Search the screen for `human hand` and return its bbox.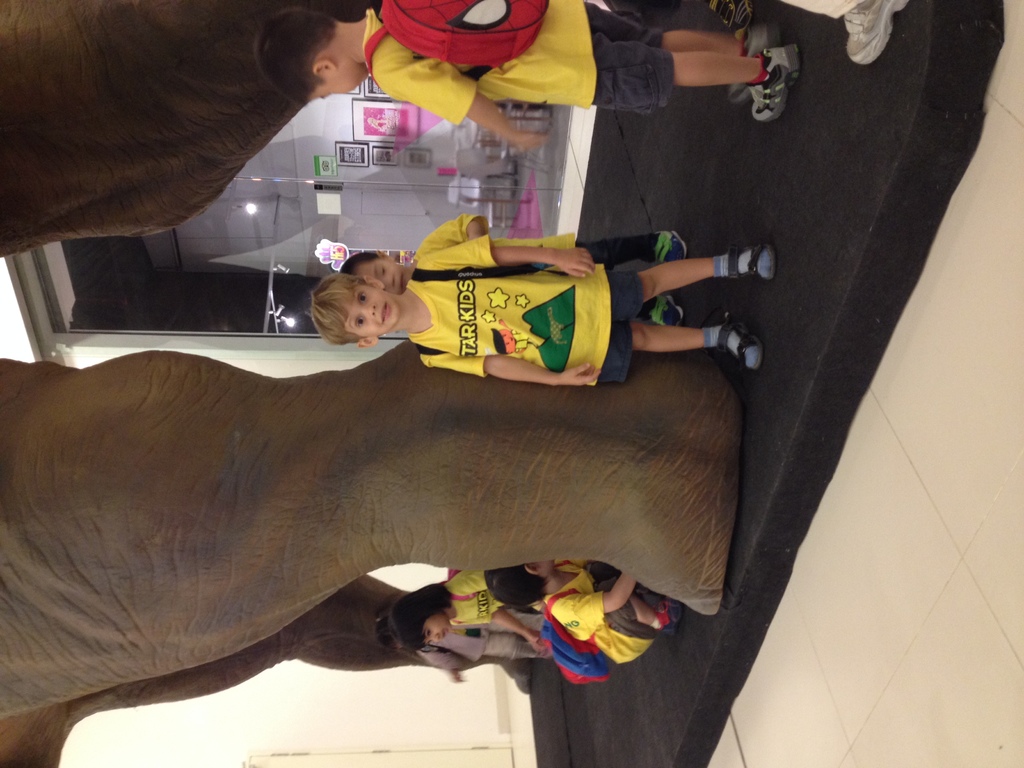
Found: 557 248 596 279.
